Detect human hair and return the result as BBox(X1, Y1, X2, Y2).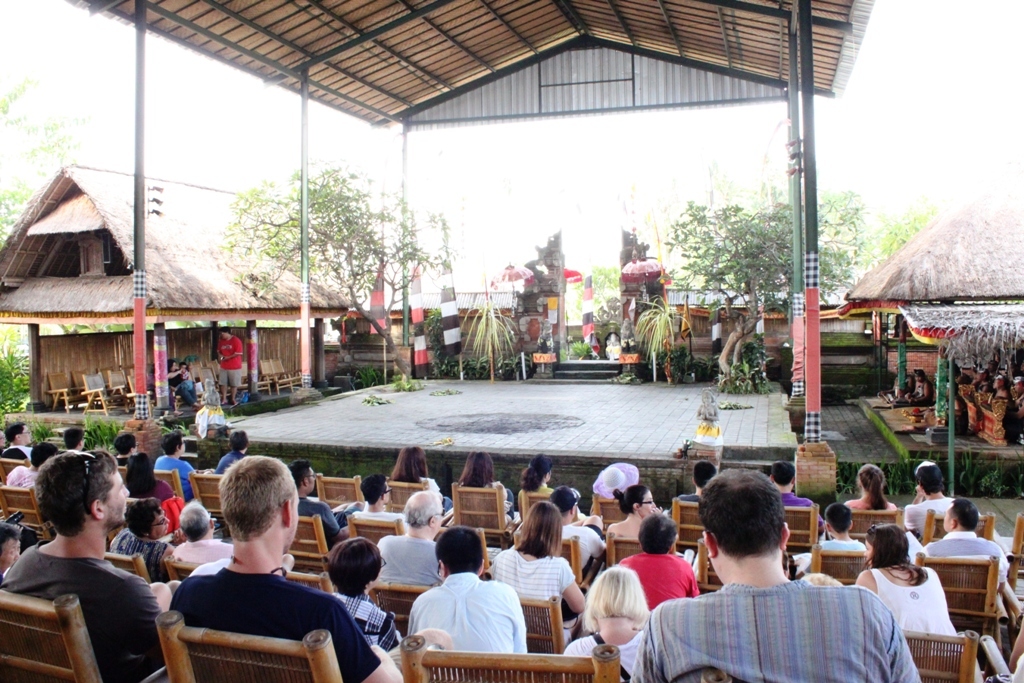
BBox(771, 463, 795, 488).
